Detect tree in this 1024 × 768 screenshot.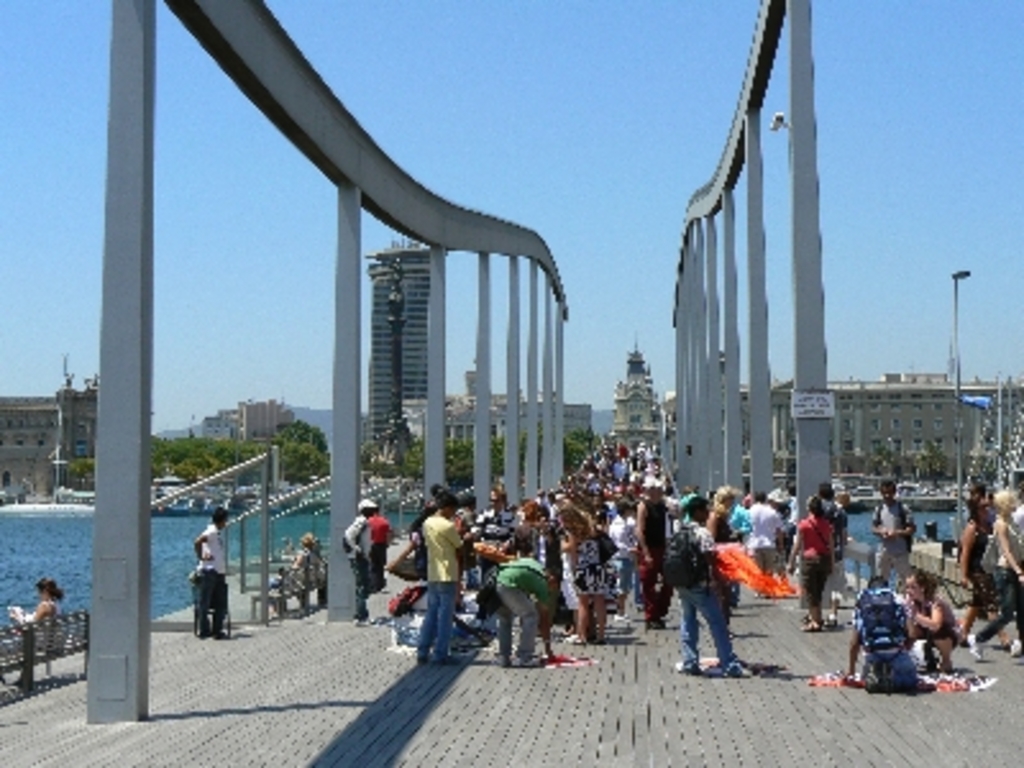
Detection: 456, 443, 474, 484.
